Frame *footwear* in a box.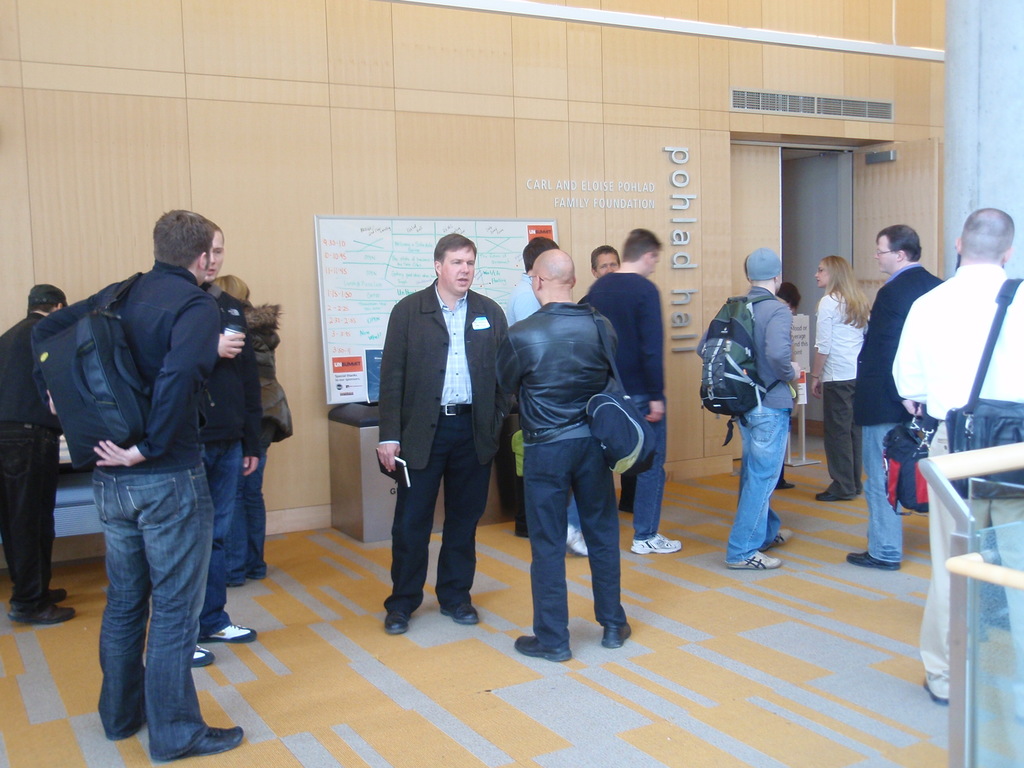
bbox(602, 626, 634, 646).
